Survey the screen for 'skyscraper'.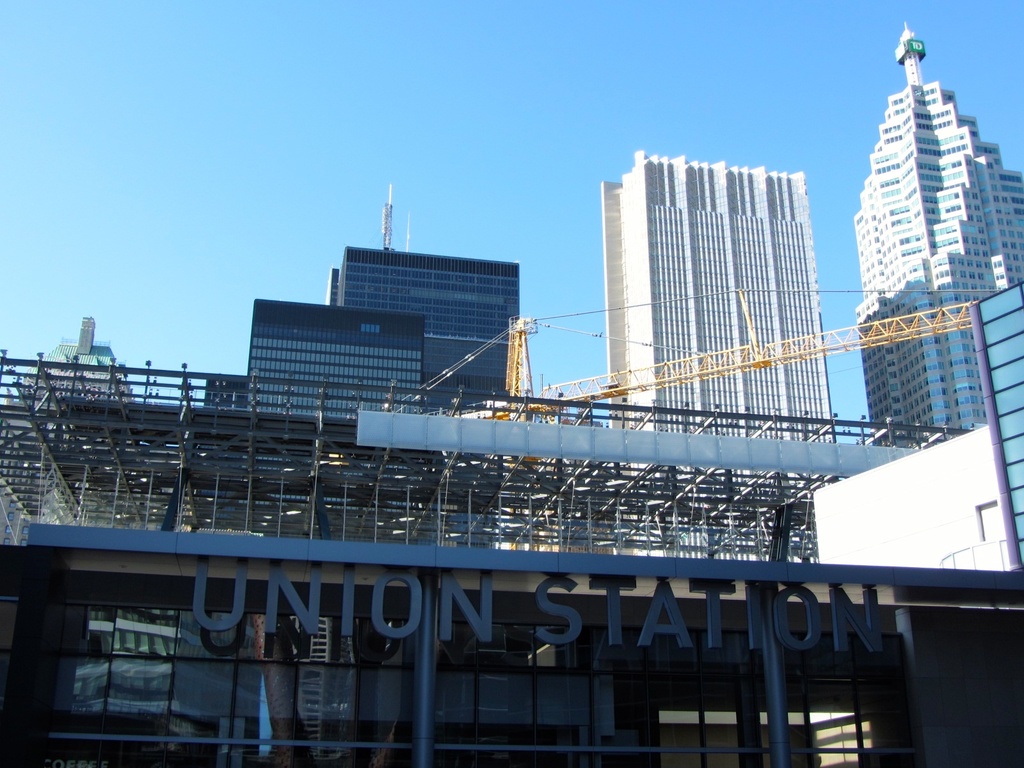
Survey found: [x1=17, y1=316, x2=136, y2=410].
